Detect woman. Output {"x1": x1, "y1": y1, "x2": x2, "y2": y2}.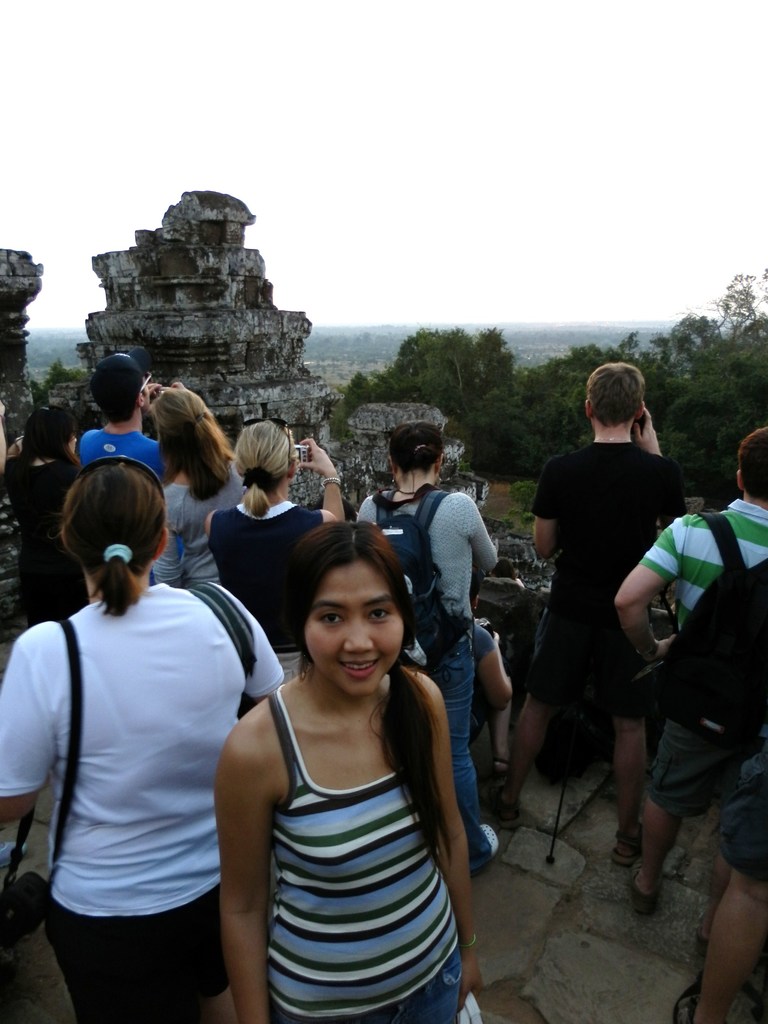
{"x1": 209, "y1": 417, "x2": 348, "y2": 676}.
